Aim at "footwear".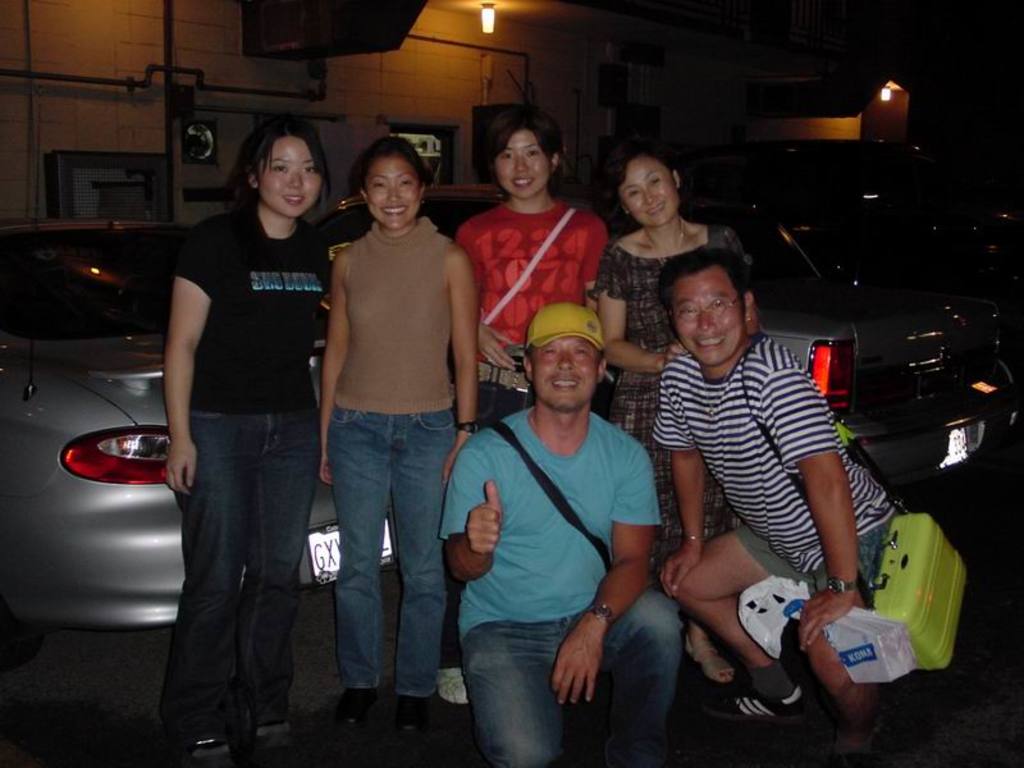
Aimed at 726 673 823 744.
